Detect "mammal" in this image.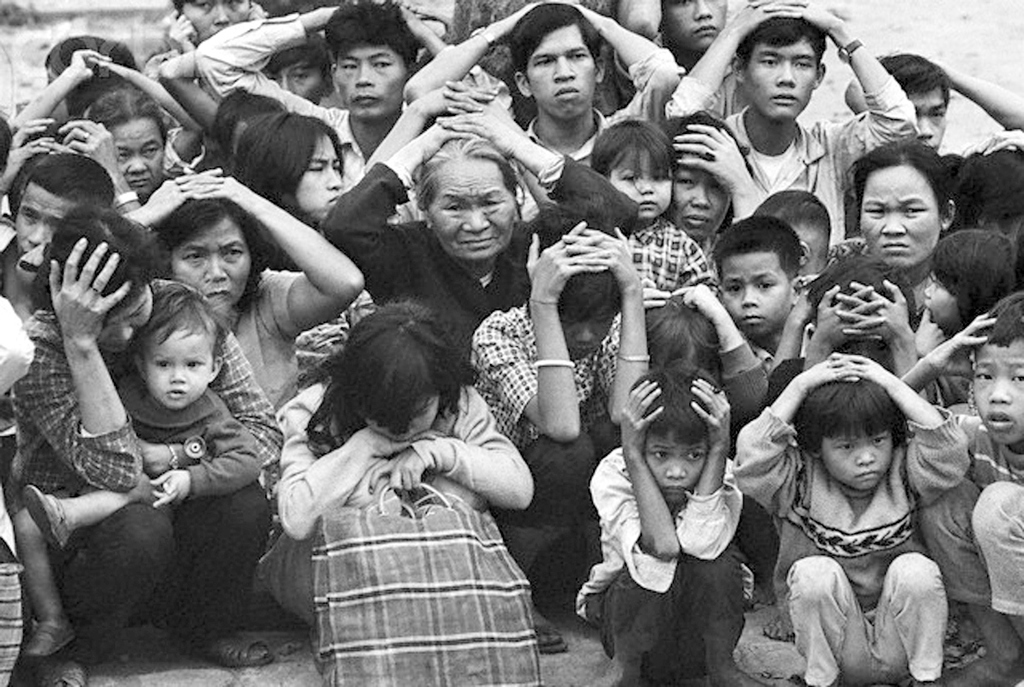
Detection: [left=202, top=0, right=448, bottom=195].
